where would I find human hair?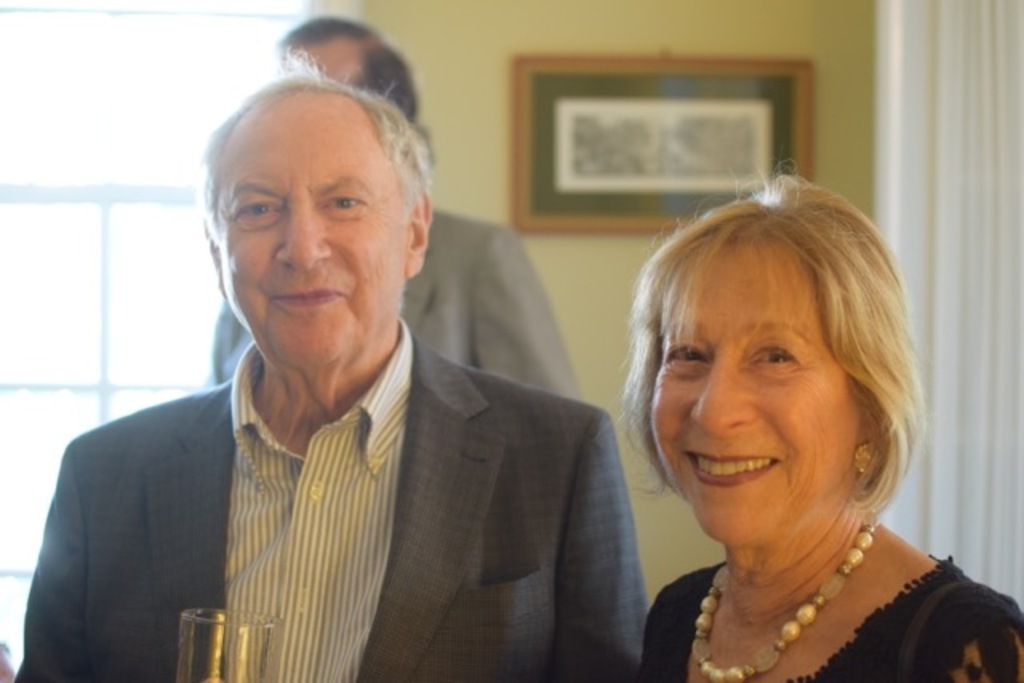
At 203 66 438 254.
